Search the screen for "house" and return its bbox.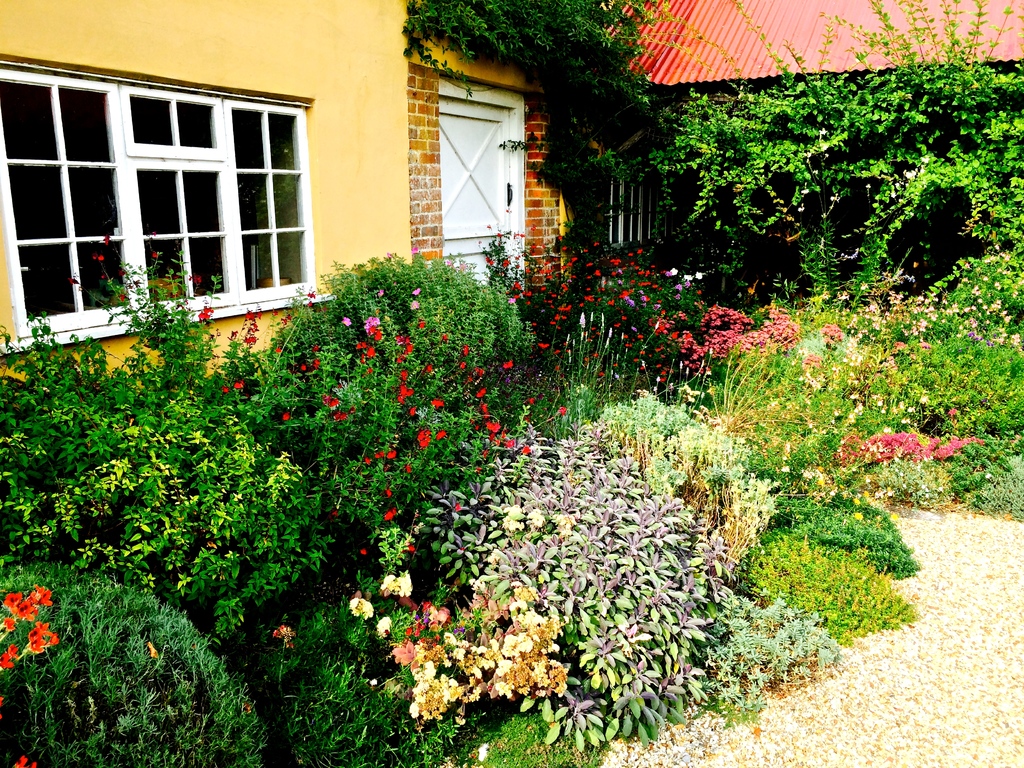
Found: rect(0, 0, 591, 394).
